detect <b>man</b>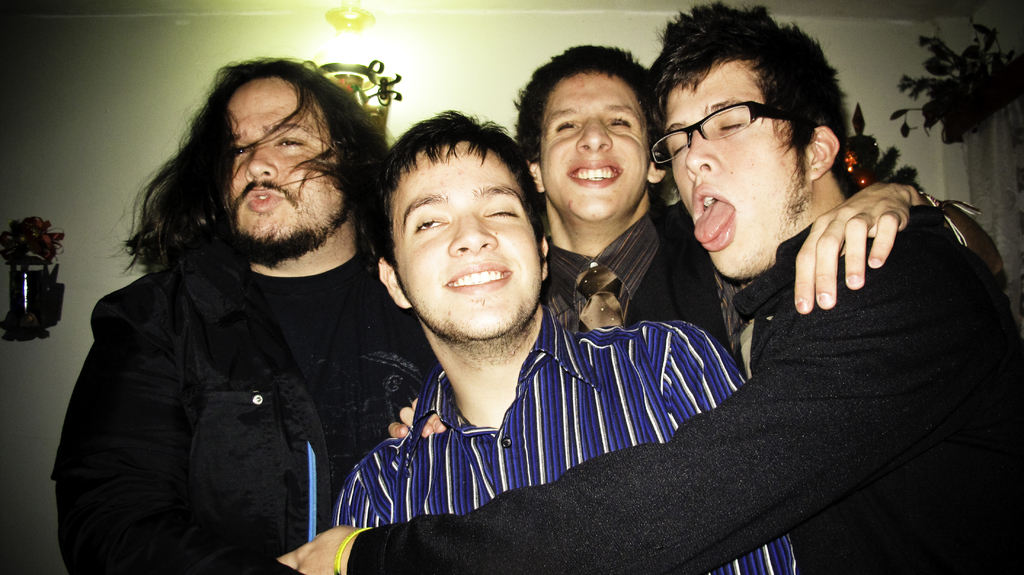
pyautogui.locateOnScreen(278, 0, 1023, 574)
